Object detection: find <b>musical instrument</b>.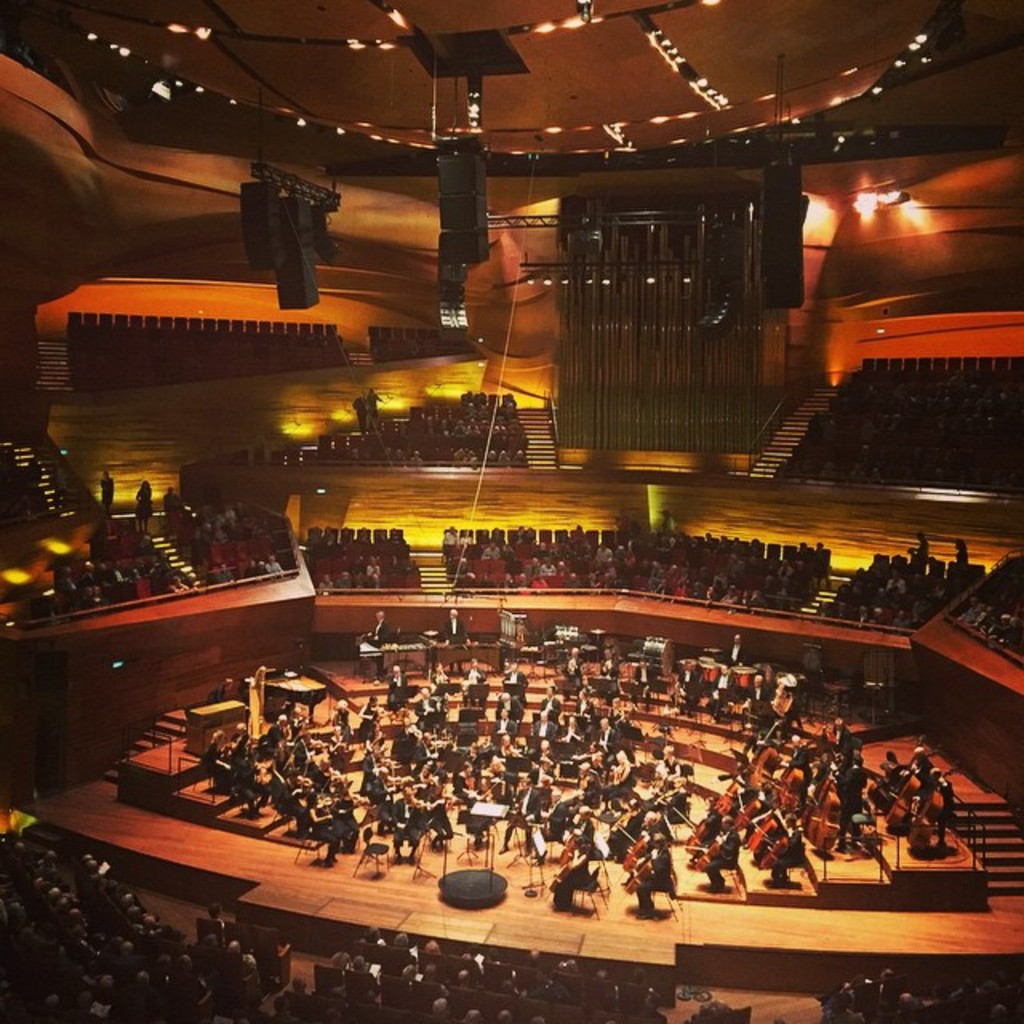
x1=758 y1=832 x2=795 y2=874.
